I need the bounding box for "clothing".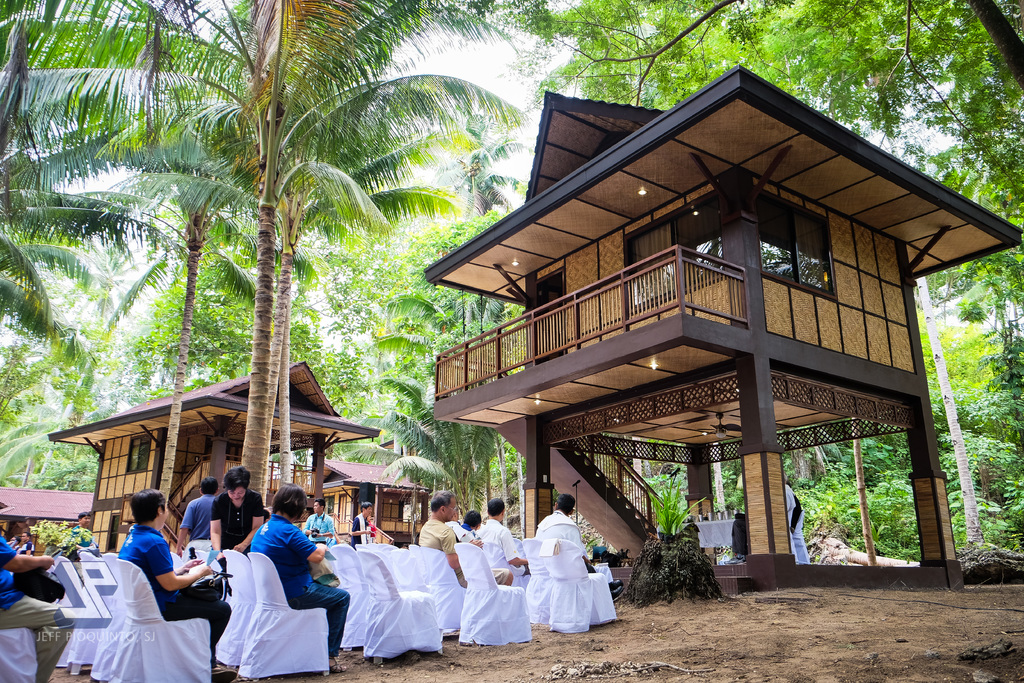
Here it is: left=219, top=491, right=271, bottom=544.
